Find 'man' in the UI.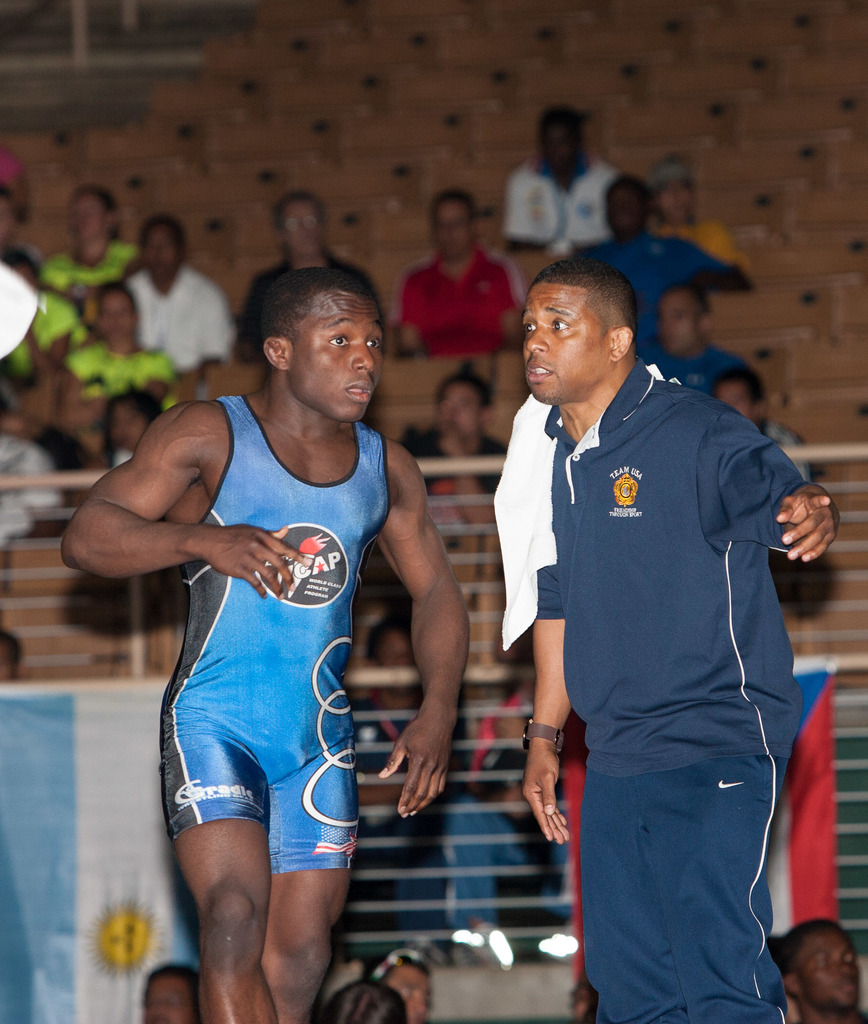
UI element at (left=638, top=280, right=744, bottom=392).
